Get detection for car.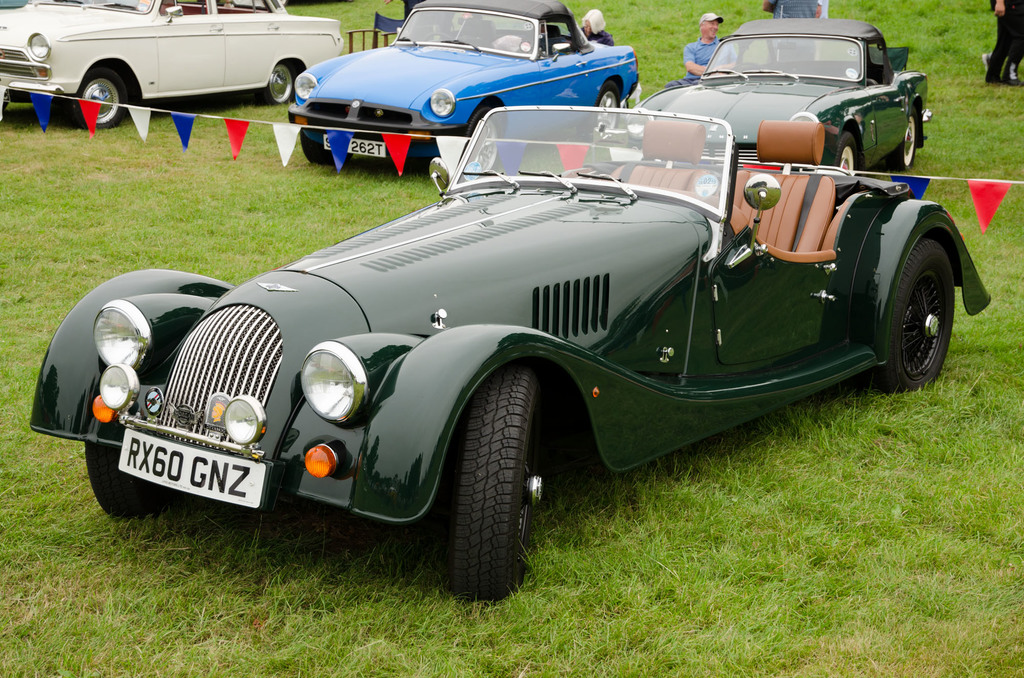
Detection: bbox=(279, 0, 645, 170).
